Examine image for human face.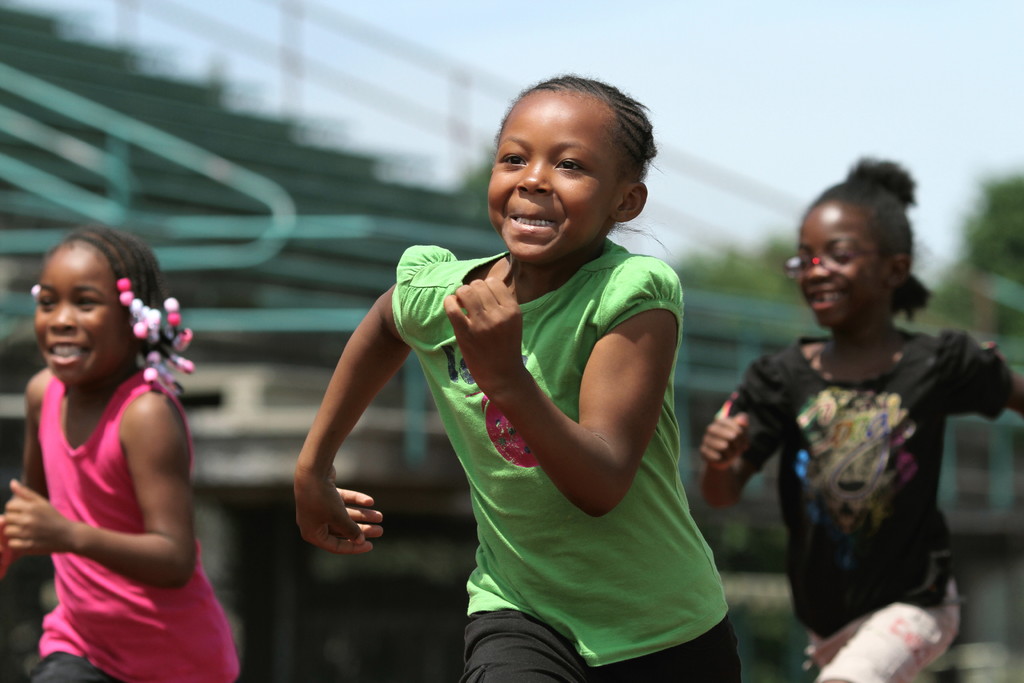
Examination result: (34,251,125,393).
